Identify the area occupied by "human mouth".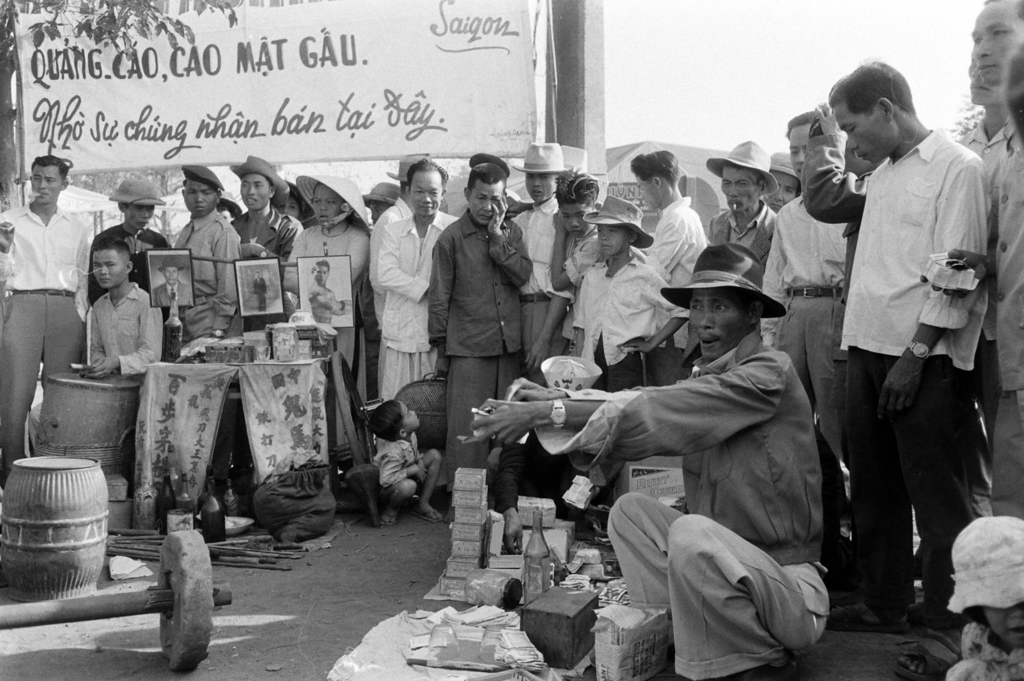
Area: select_region(424, 204, 431, 209).
